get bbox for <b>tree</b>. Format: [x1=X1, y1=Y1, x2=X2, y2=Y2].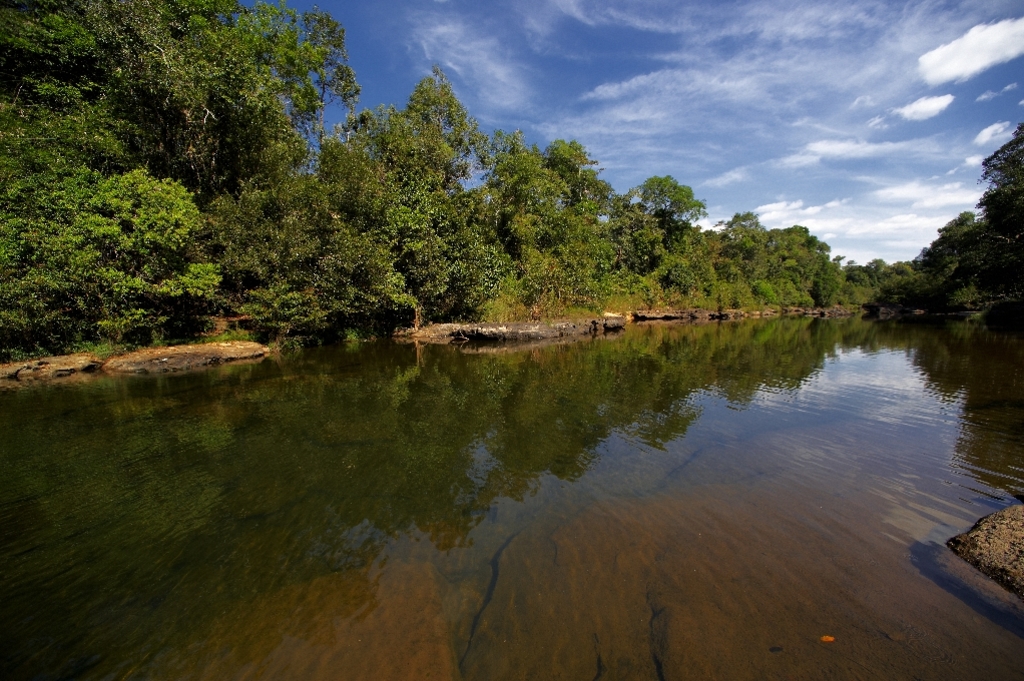
[x1=0, y1=89, x2=210, y2=329].
